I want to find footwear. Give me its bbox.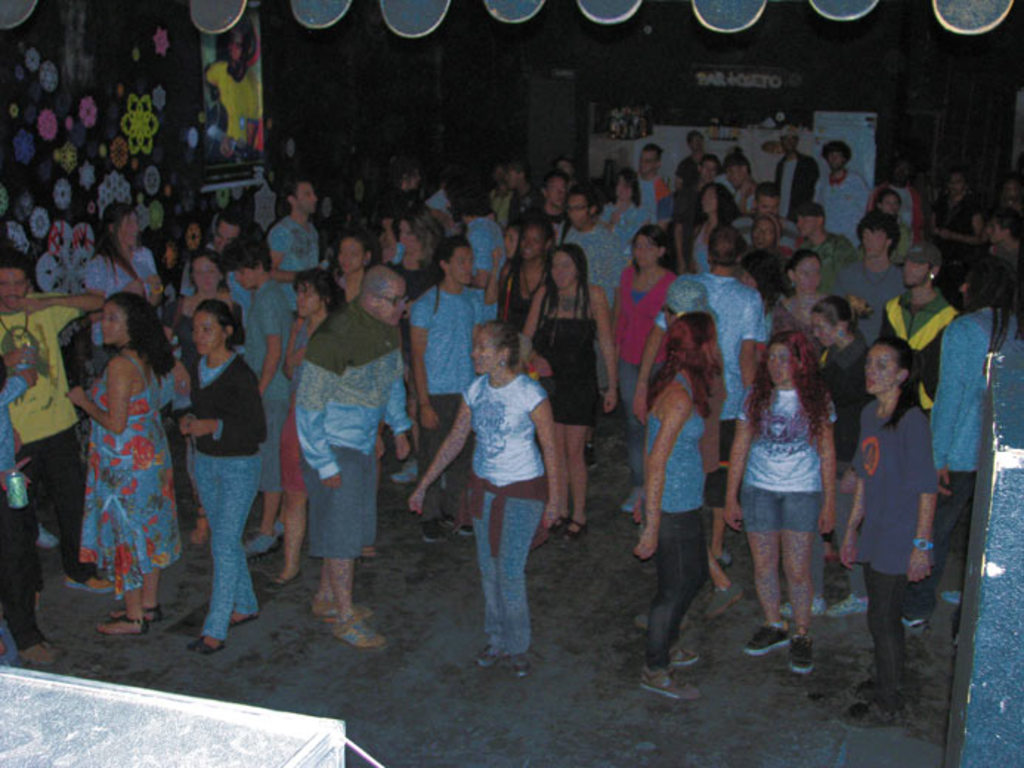
bbox(848, 678, 904, 702).
